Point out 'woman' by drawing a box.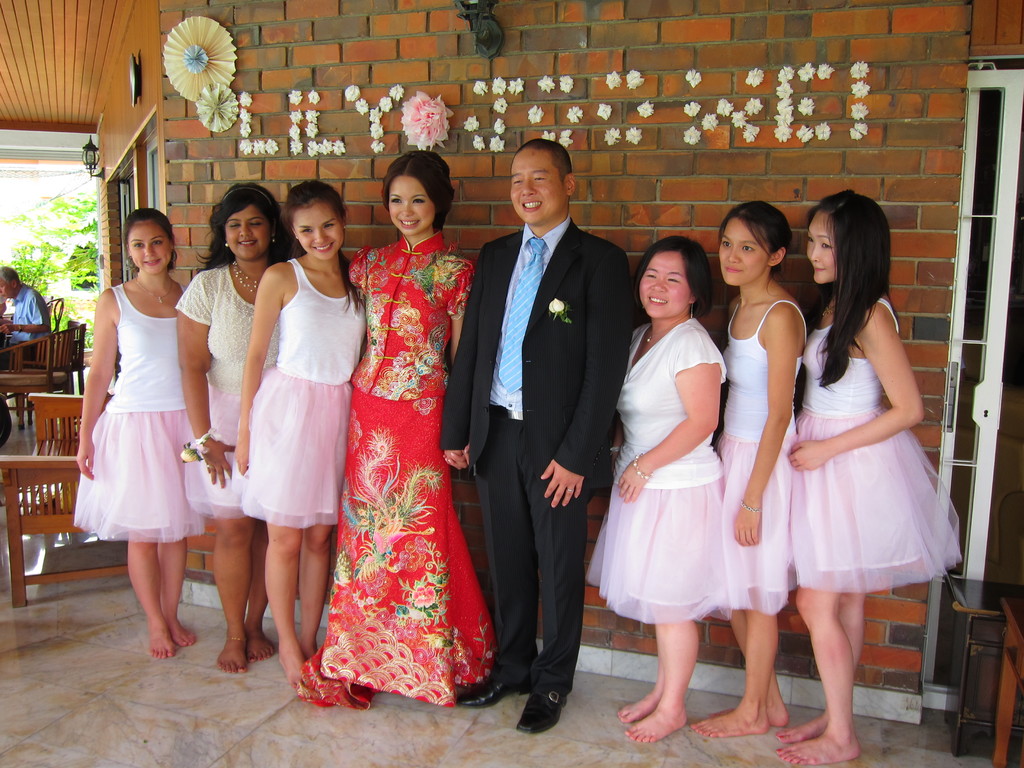
region(70, 199, 211, 666).
